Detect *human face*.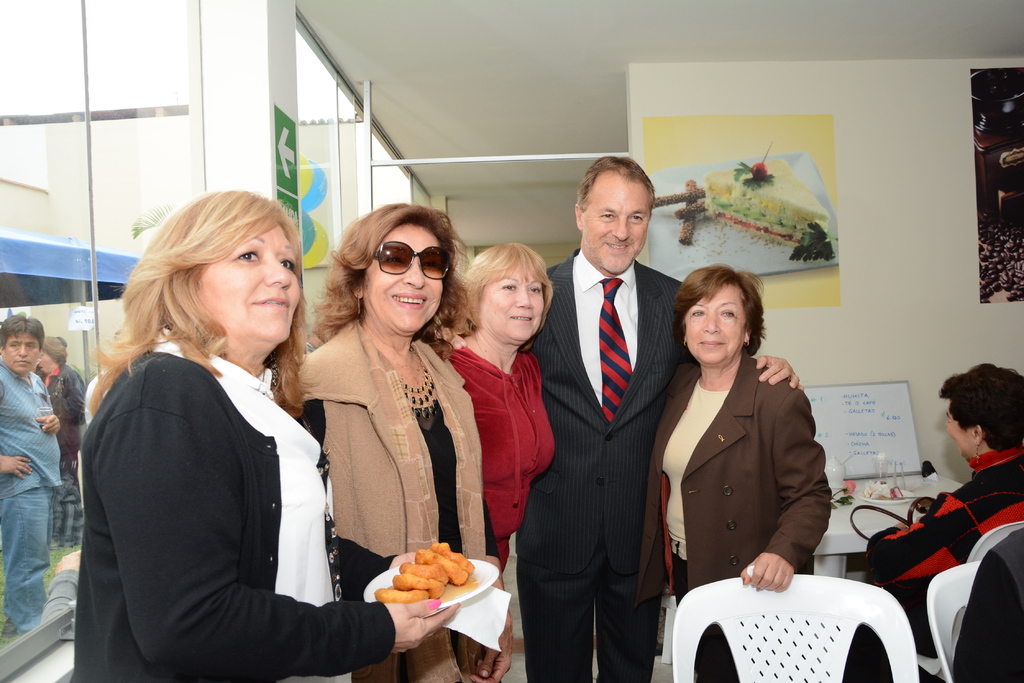
Detected at [x1=949, y1=409, x2=993, y2=463].
